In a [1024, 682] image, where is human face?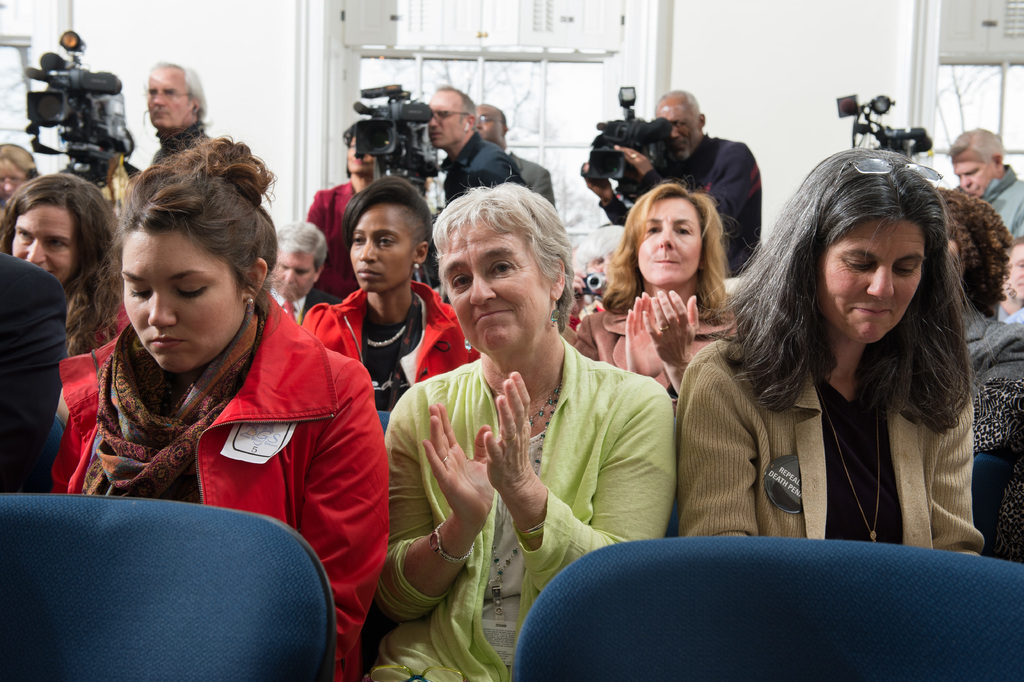
detection(10, 202, 74, 285).
